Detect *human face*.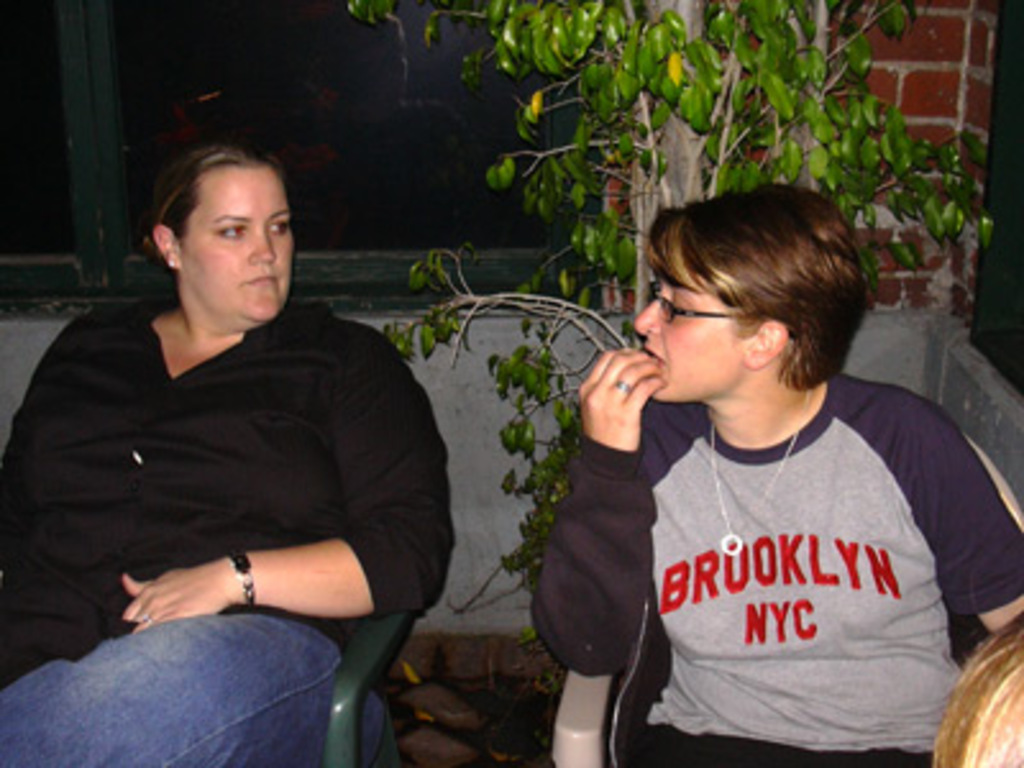
Detected at [left=635, top=279, right=745, bottom=402].
